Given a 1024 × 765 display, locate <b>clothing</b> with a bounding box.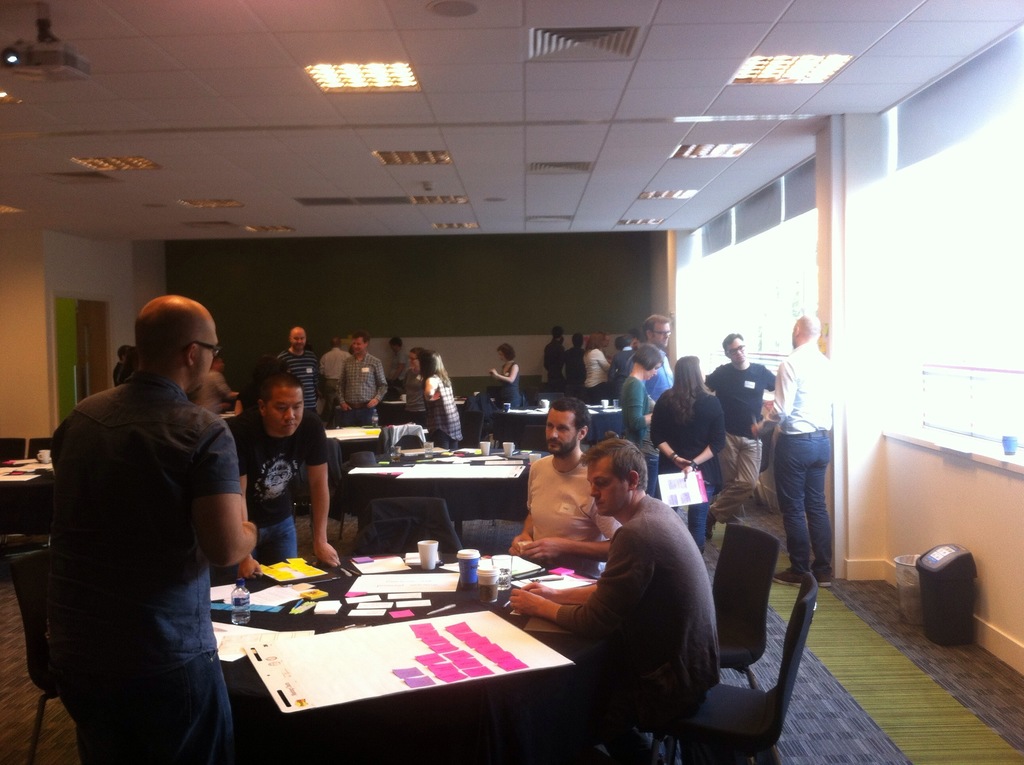
Located: bbox=(706, 360, 778, 510).
